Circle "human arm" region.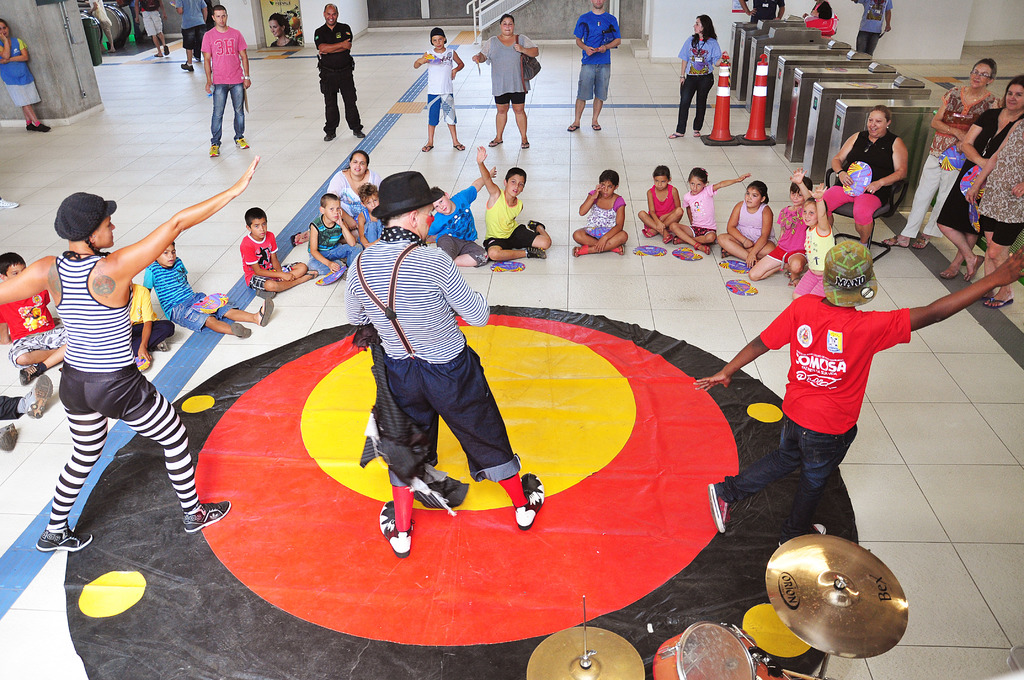
Region: x1=748, y1=204, x2=774, y2=266.
